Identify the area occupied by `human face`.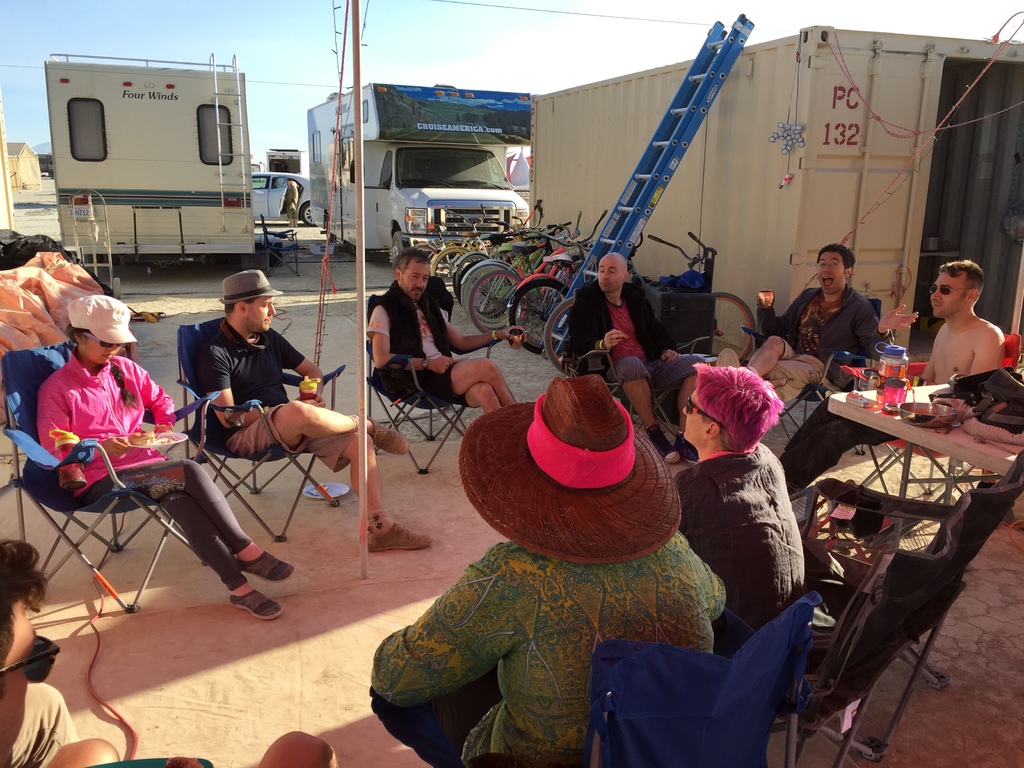
Area: bbox=(0, 605, 36, 767).
